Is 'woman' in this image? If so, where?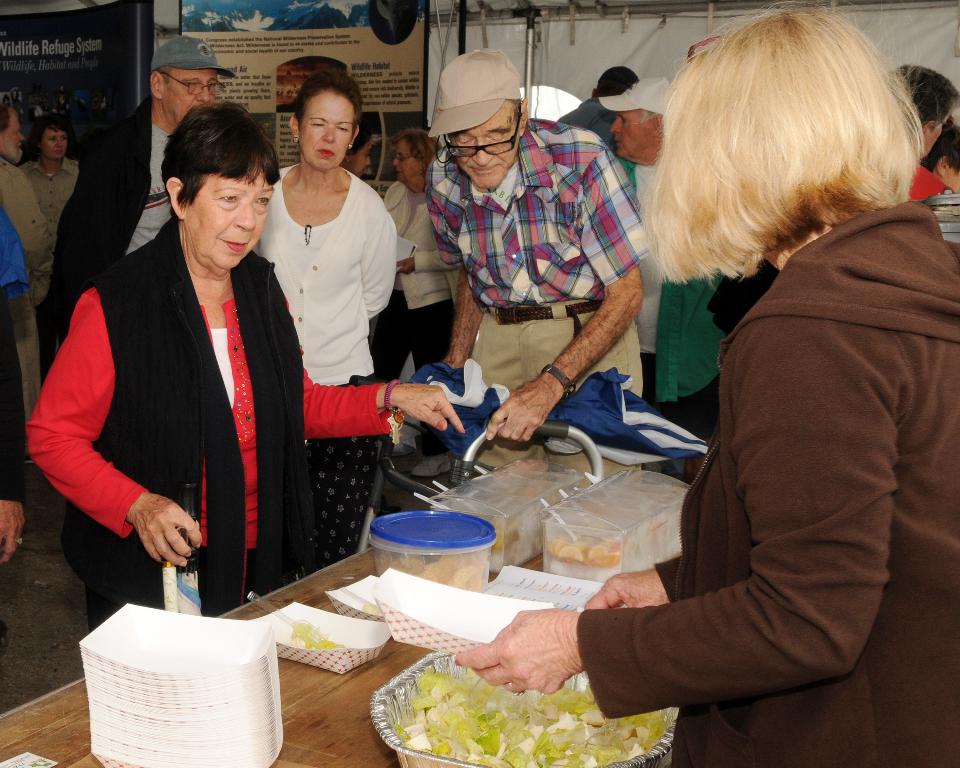
Yes, at {"left": 587, "top": 18, "right": 959, "bottom": 743}.
